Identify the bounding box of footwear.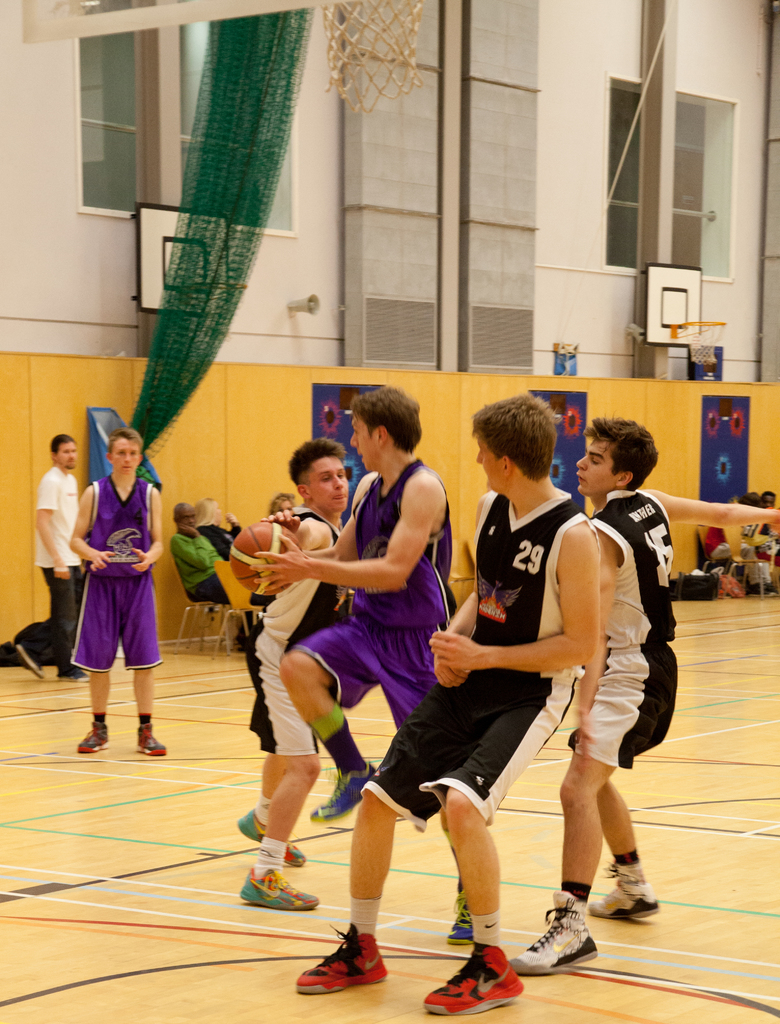
bbox(751, 588, 768, 599).
